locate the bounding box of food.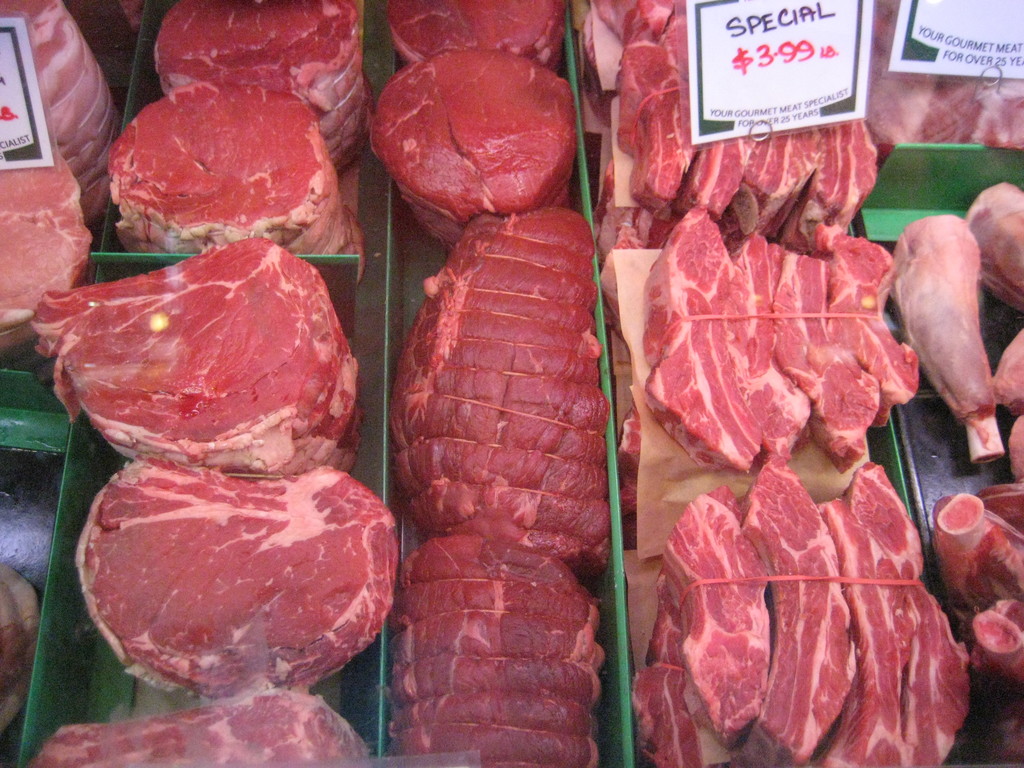
Bounding box: (388,202,612,575).
